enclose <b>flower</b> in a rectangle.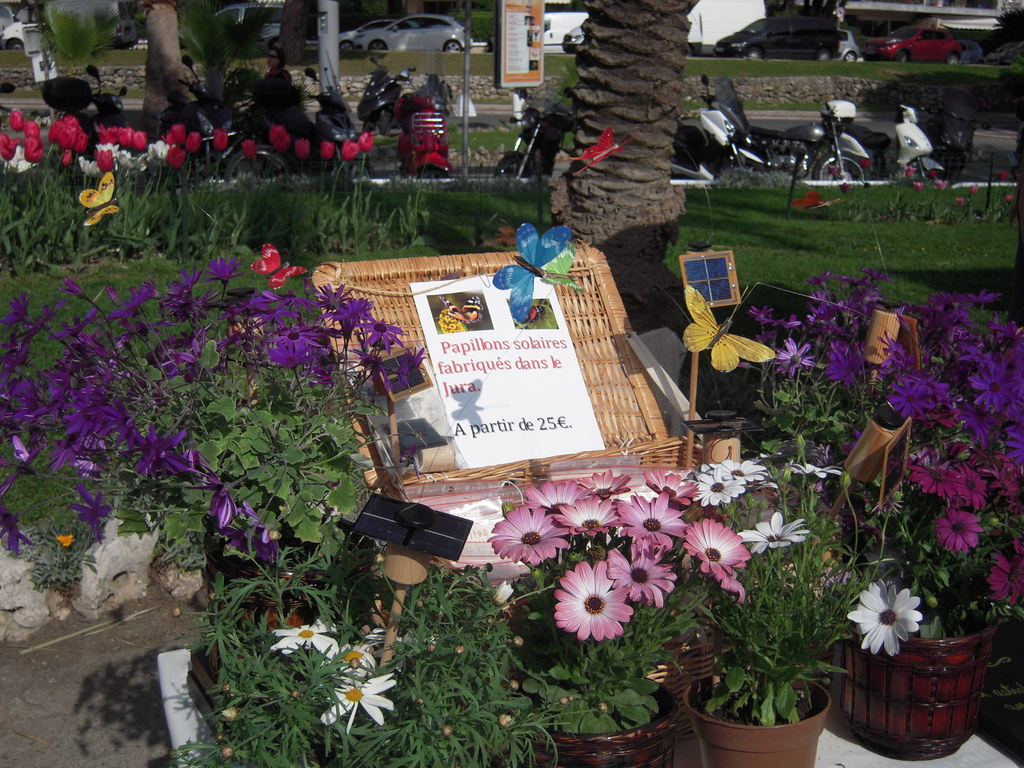
x1=860, y1=158, x2=868, y2=166.
